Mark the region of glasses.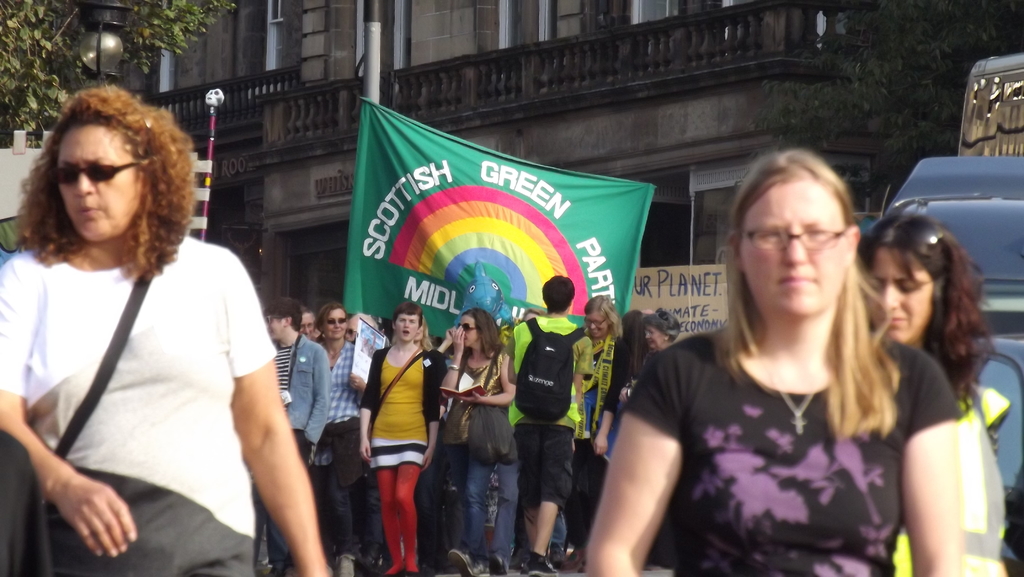
Region: box=[748, 221, 865, 261].
